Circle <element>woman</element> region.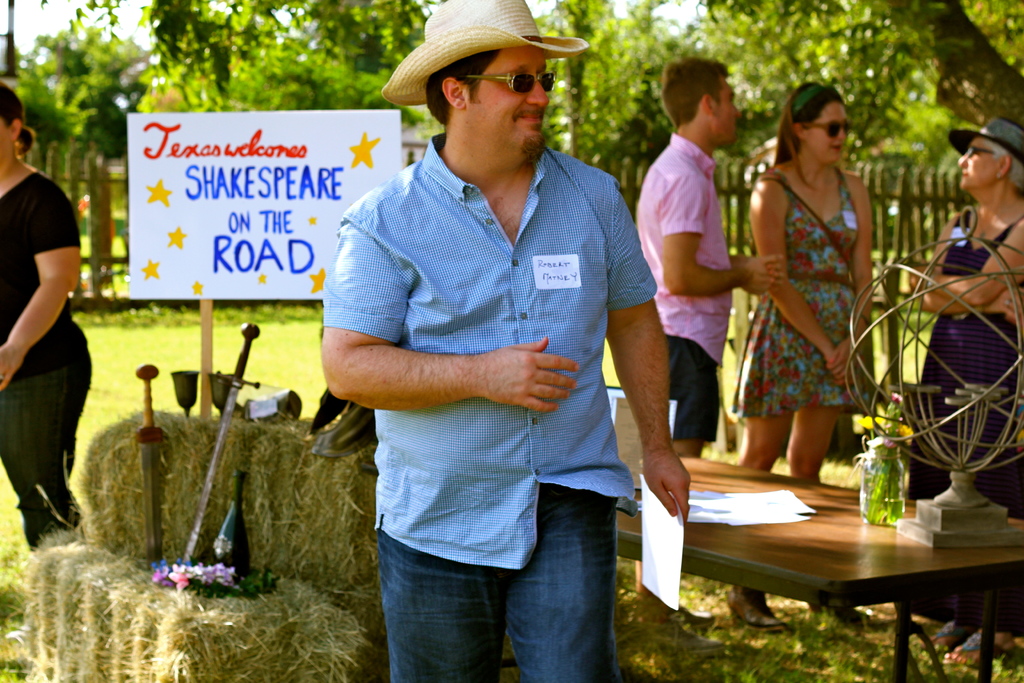
Region: x1=0 y1=78 x2=90 y2=554.
